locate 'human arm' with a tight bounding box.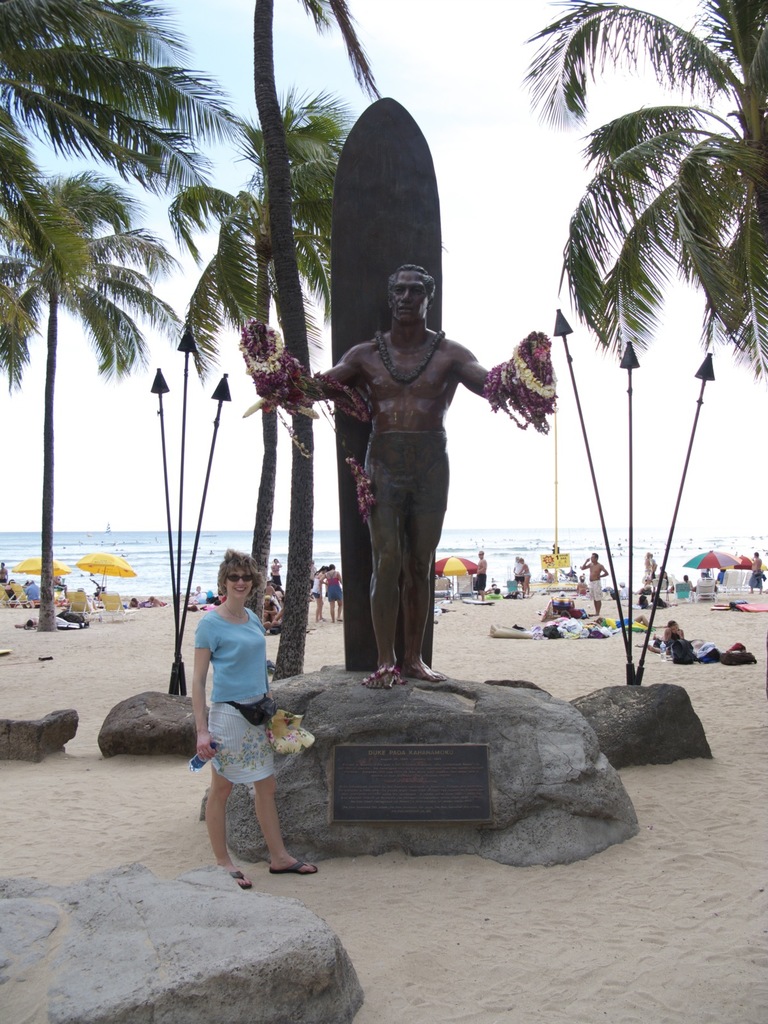
Rect(193, 619, 220, 758).
